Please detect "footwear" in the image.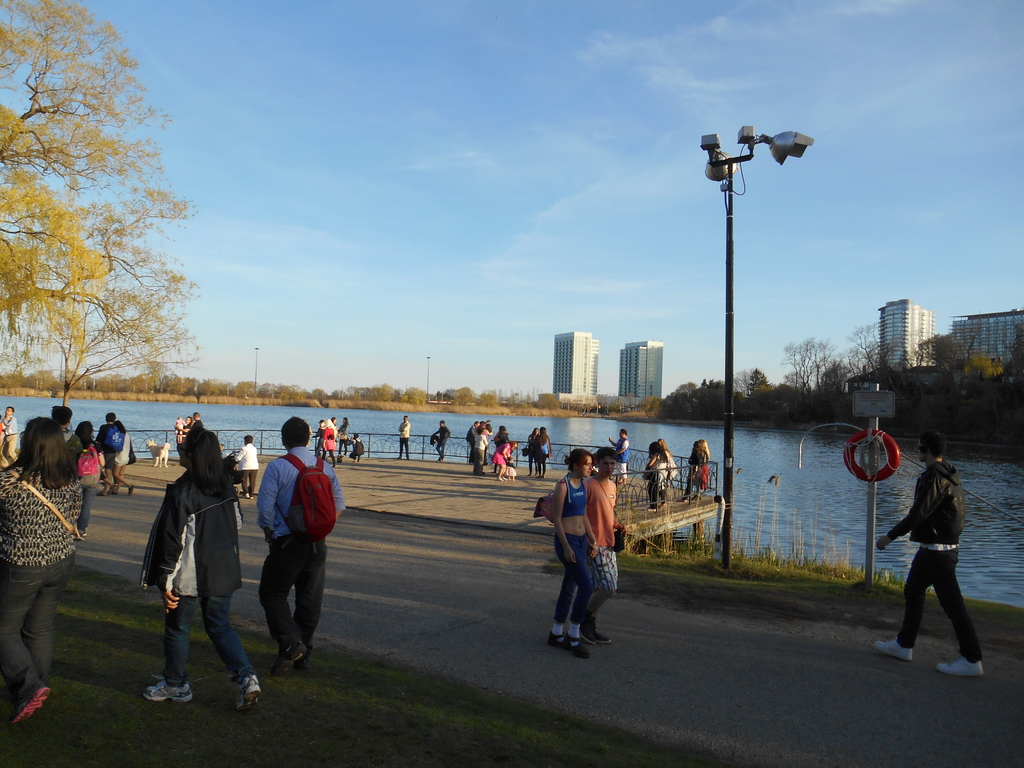
bbox(140, 680, 195, 703).
